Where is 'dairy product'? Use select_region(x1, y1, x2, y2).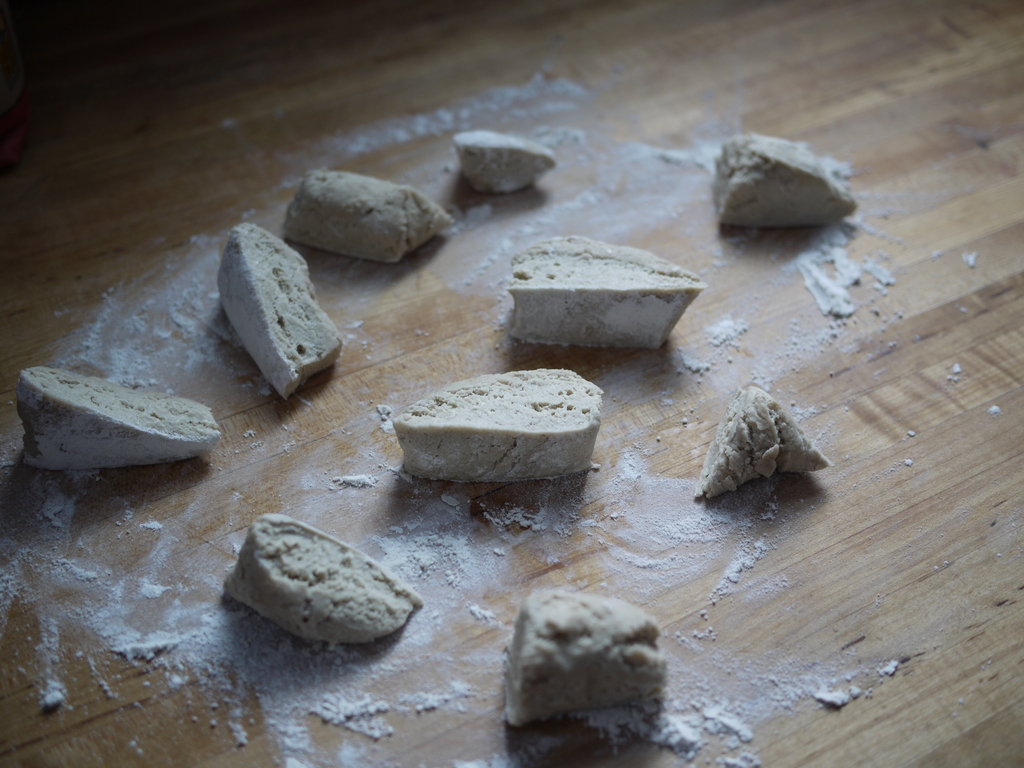
select_region(706, 125, 859, 229).
